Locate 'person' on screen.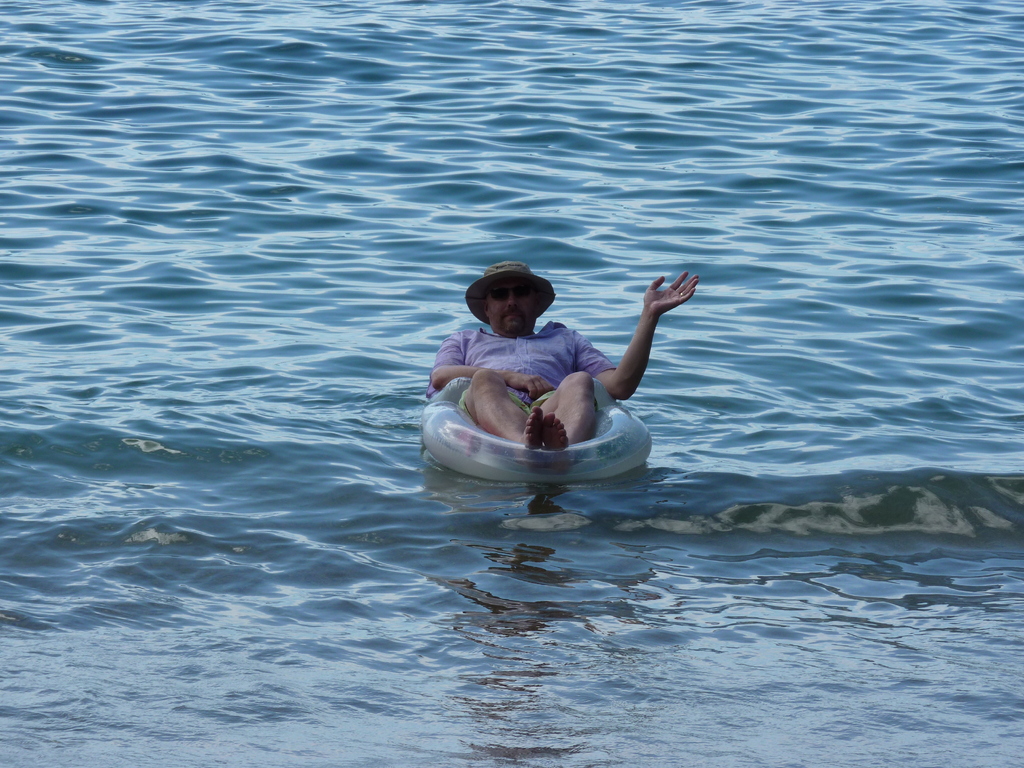
On screen at (left=428, top=262, right=701, bottom=456).
